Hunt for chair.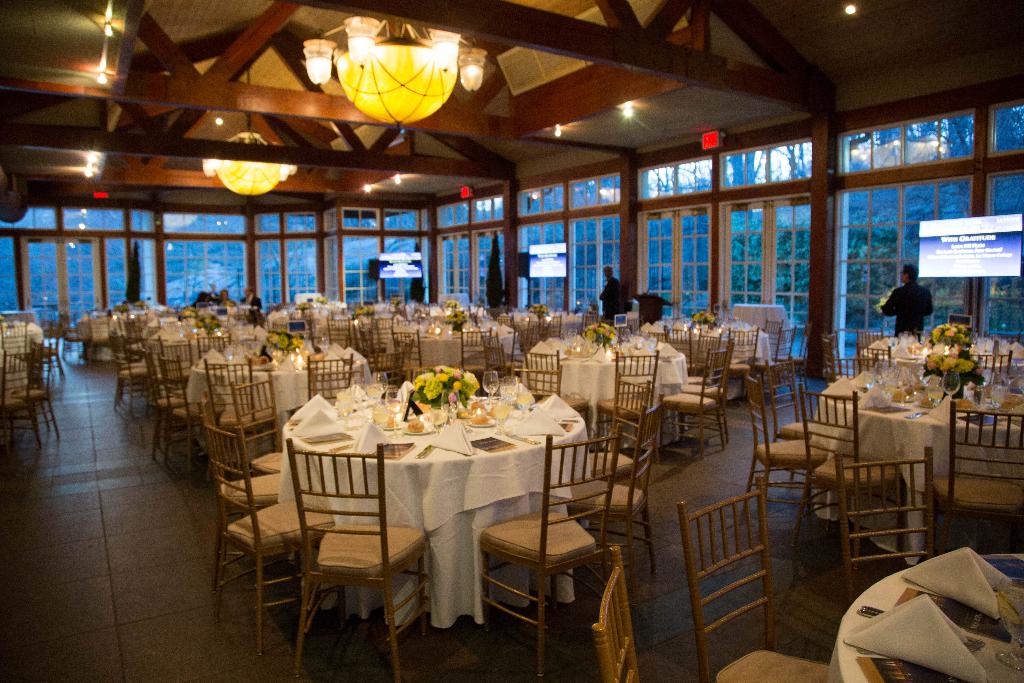
Hunted down at [509, 329, 532, 365].
